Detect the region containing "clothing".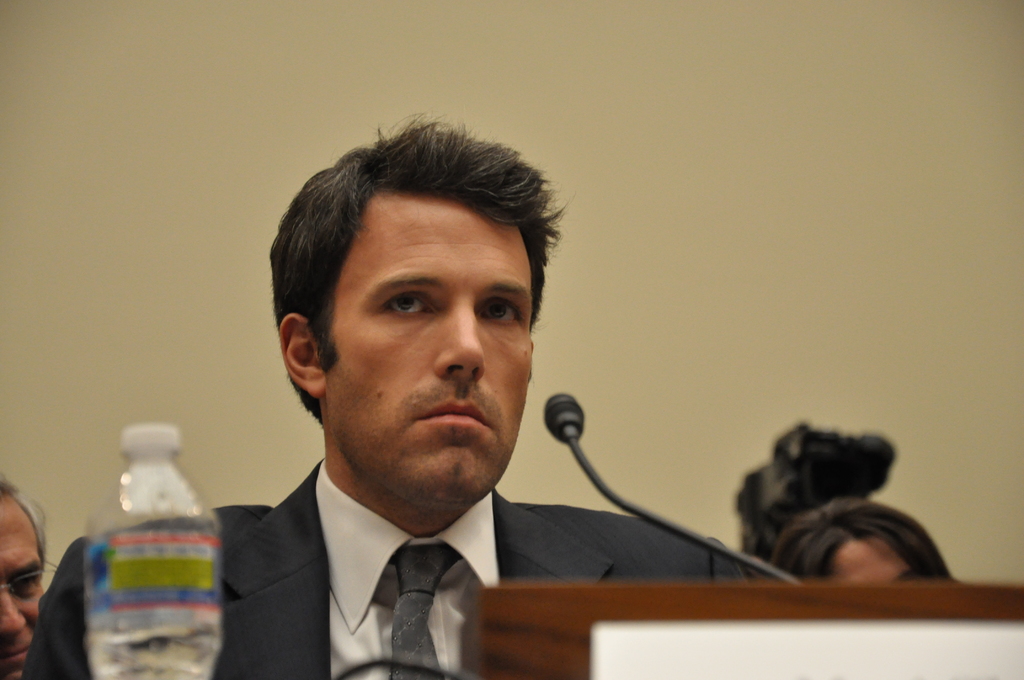
Rect(23, 446, 808, 679).
